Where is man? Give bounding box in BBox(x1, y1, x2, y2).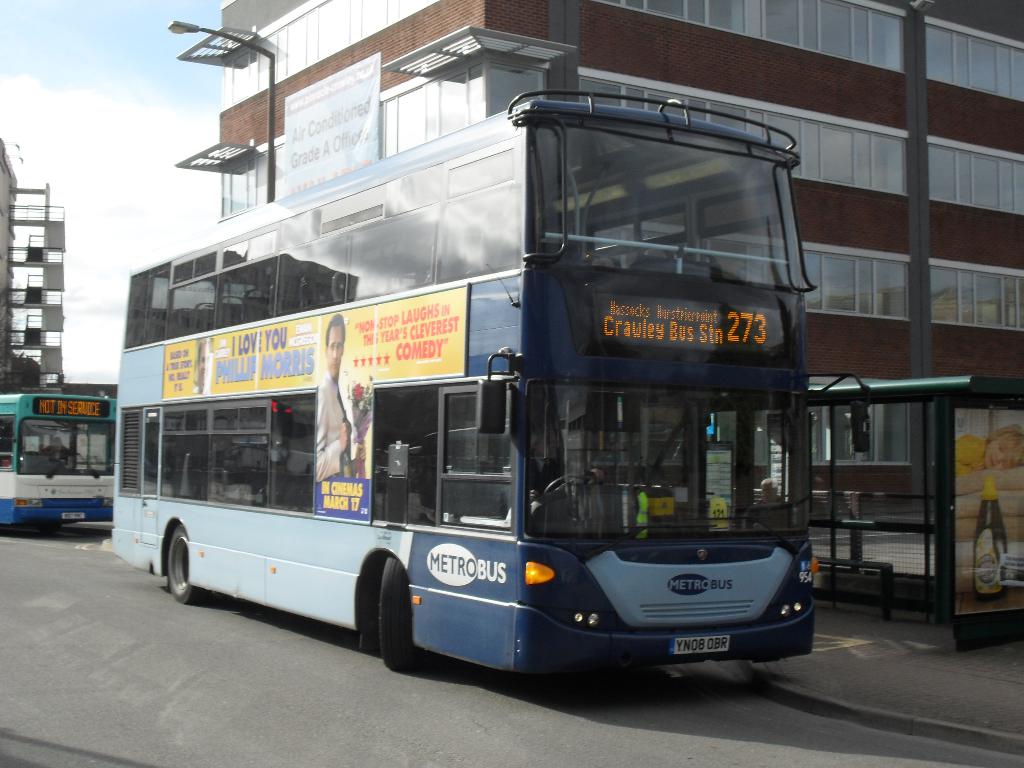
BBox(315, 312, 356, 479).
